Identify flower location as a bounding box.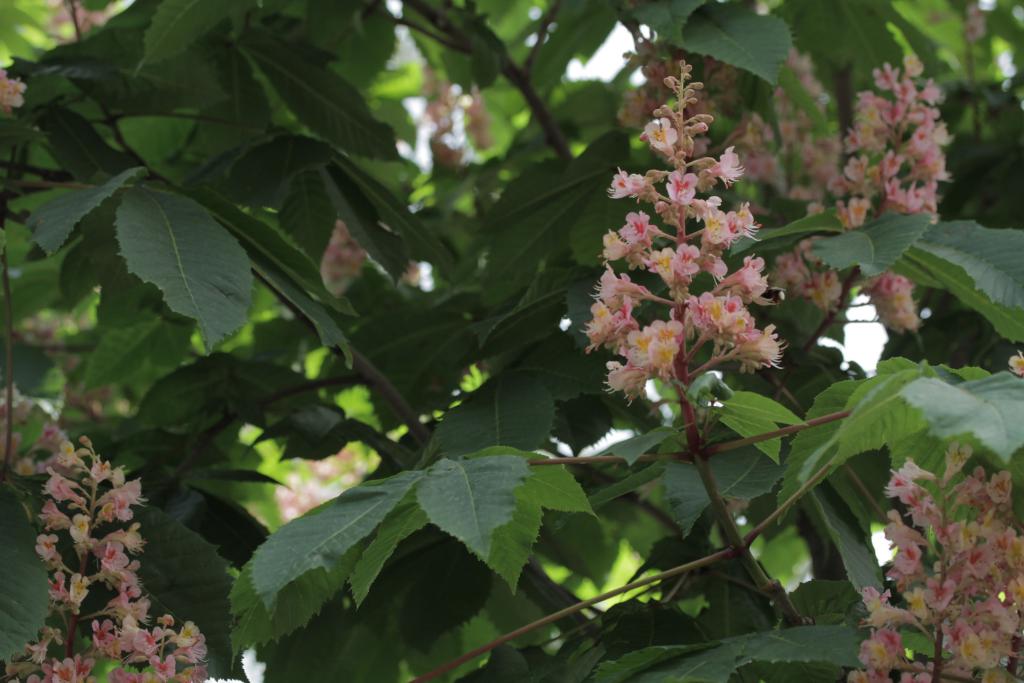
(x1=767, y1=54, x2=957, y2=340).
